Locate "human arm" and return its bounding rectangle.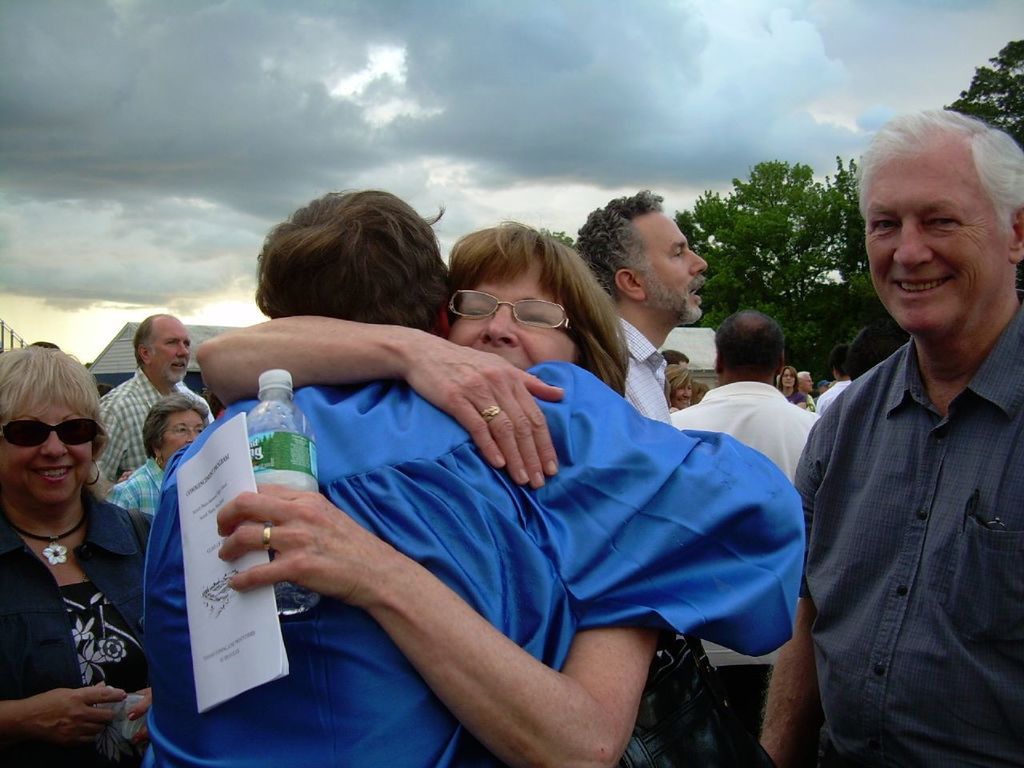
pyautogui.locateOnScreen(535, 358, 814, 655).
